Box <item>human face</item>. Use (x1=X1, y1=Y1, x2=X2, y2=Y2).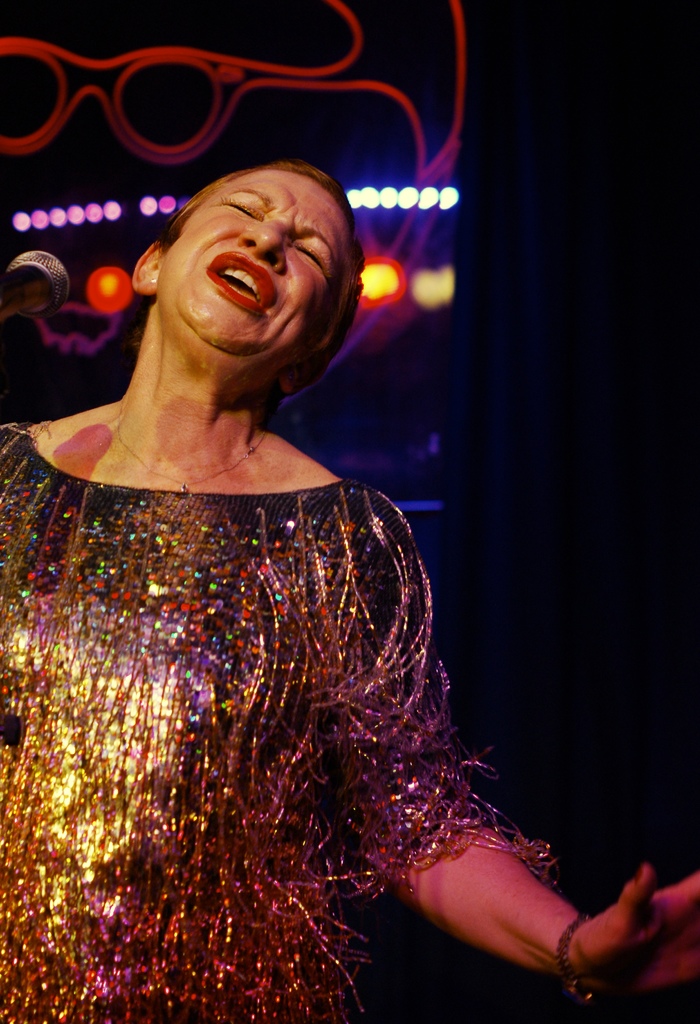
(x1=161, y1=174, x2=354, y2=381).
